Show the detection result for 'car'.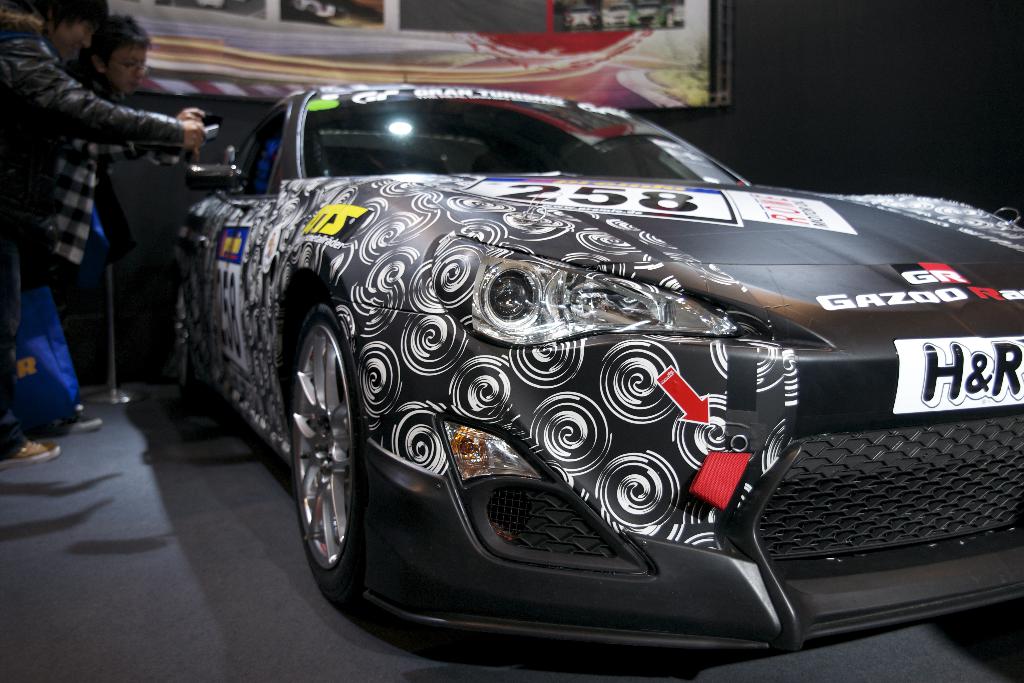
(154,57,993,659).
